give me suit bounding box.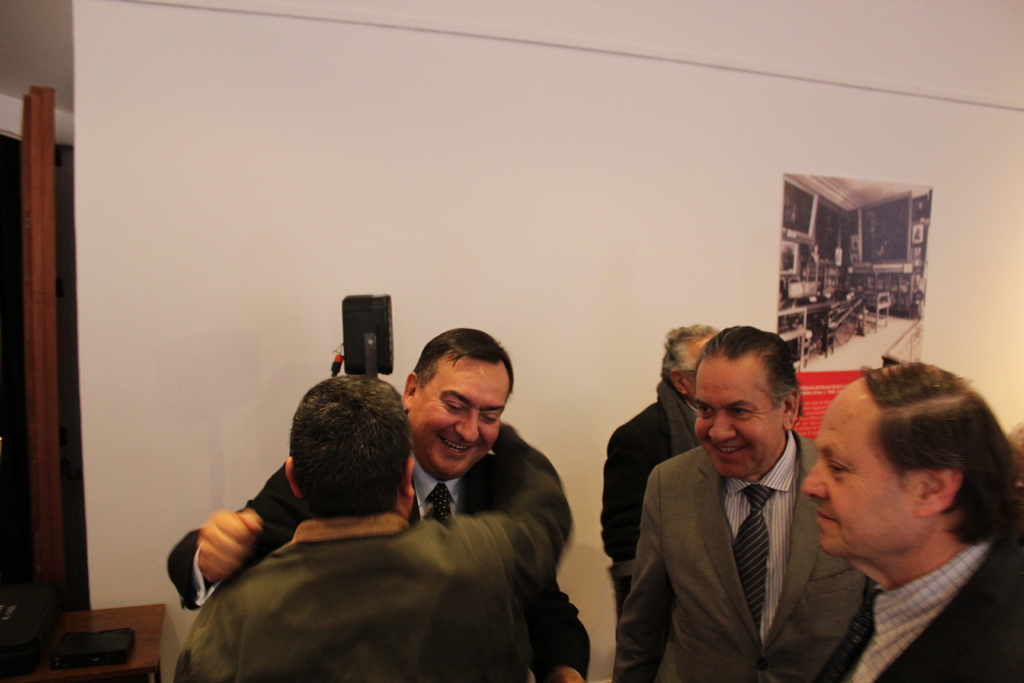
BBox(812, 534, 1023, 682).
